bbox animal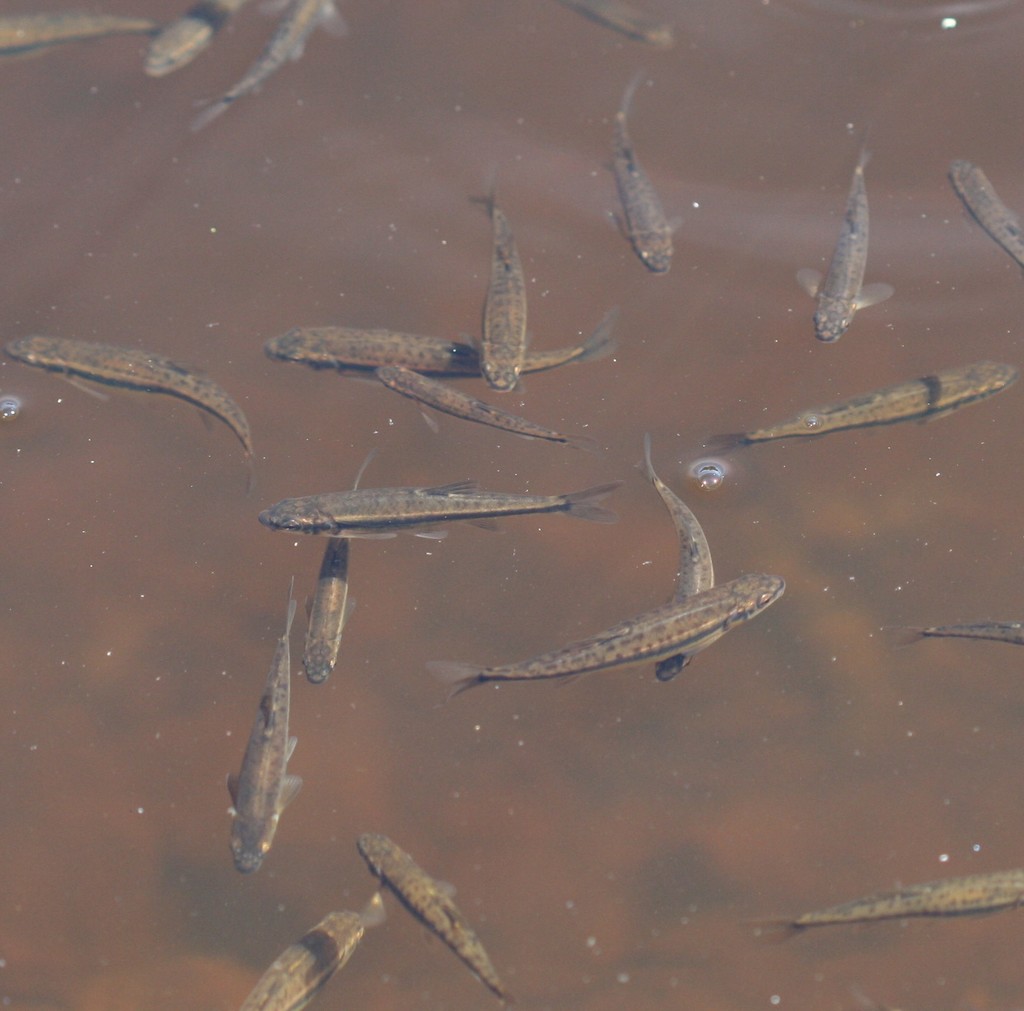
Rect(462, 177, 524, 391)
